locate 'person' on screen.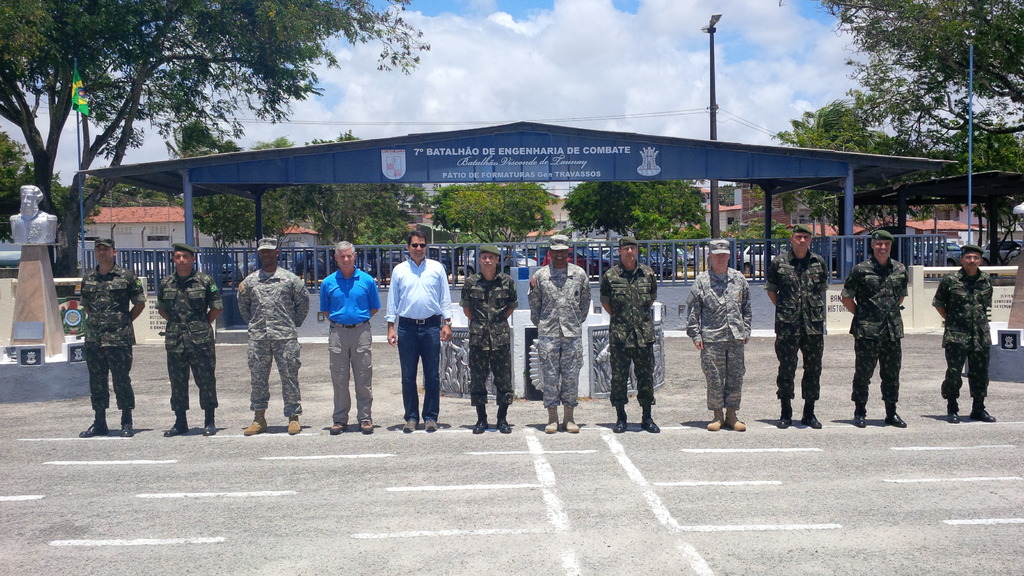
On screen at (left=319, top=243, right=378, bottom=435).
